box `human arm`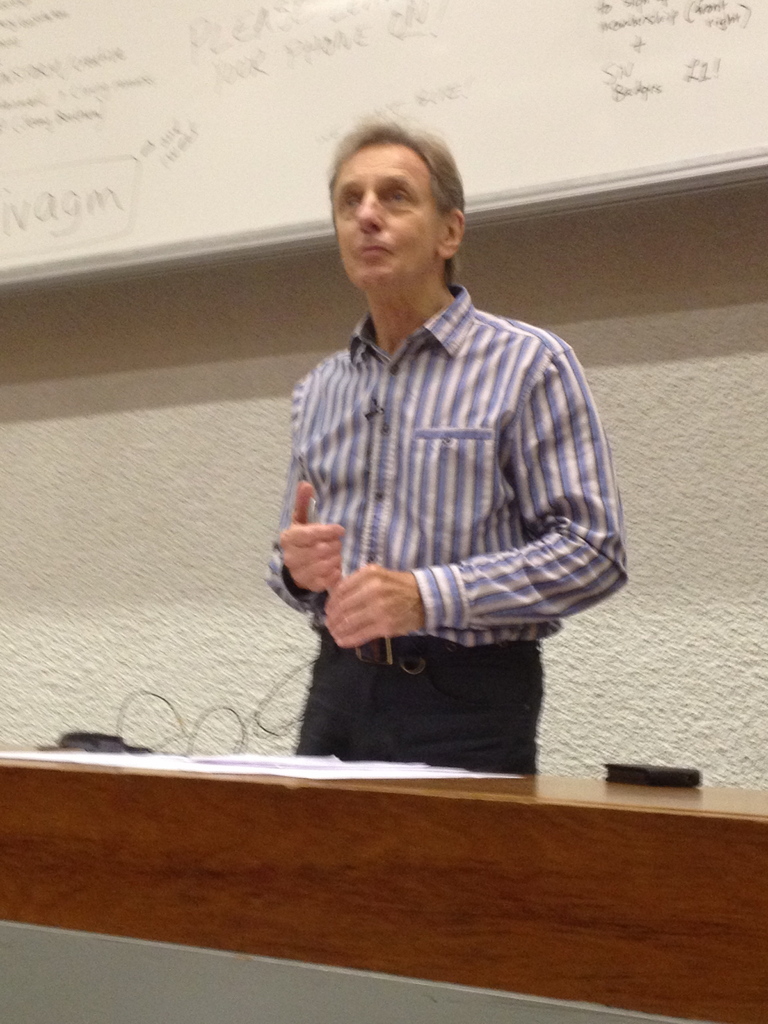
Rect(318, 335, 630, 643)
